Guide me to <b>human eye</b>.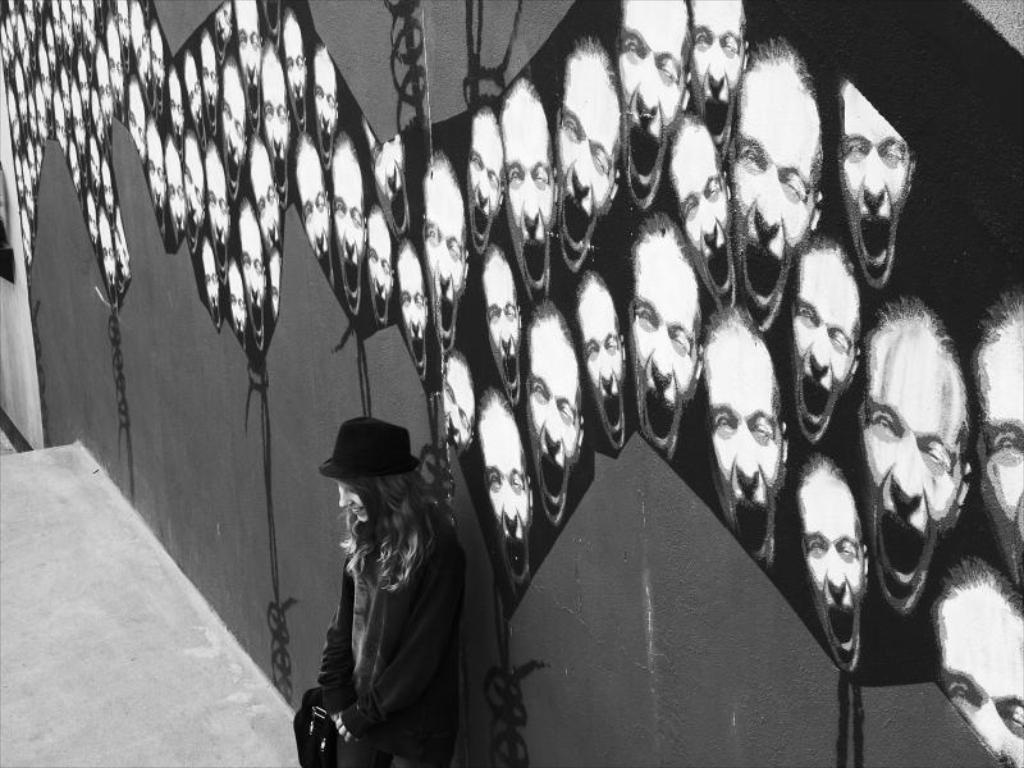
Guidance: detection(421, 223, 435, 244).
